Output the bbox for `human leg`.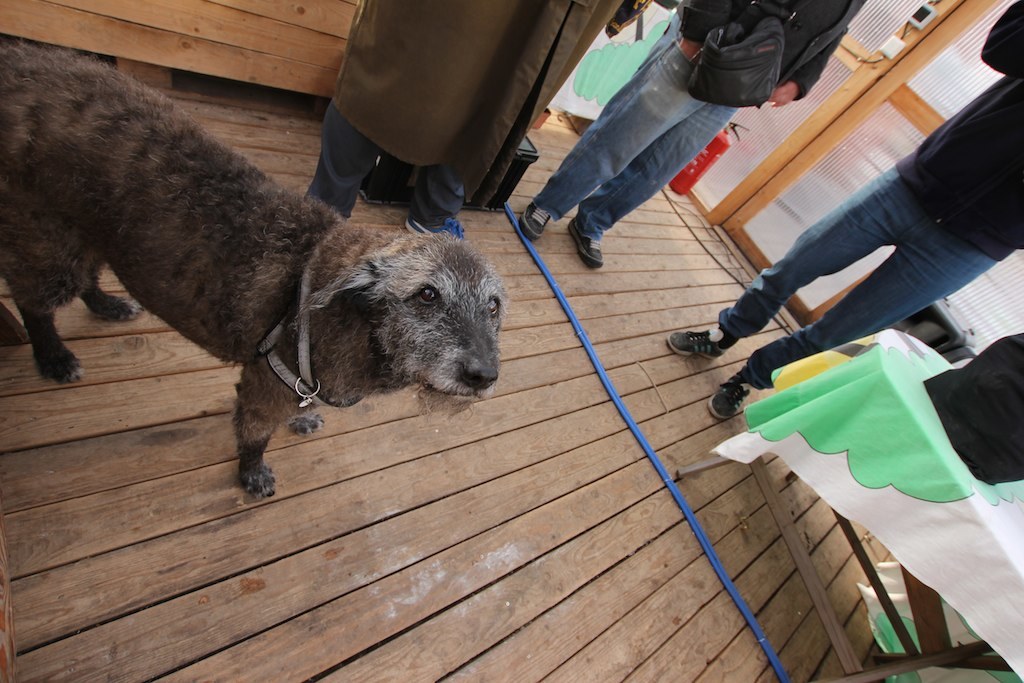
<region>398, 158, 469, 244</region>.
